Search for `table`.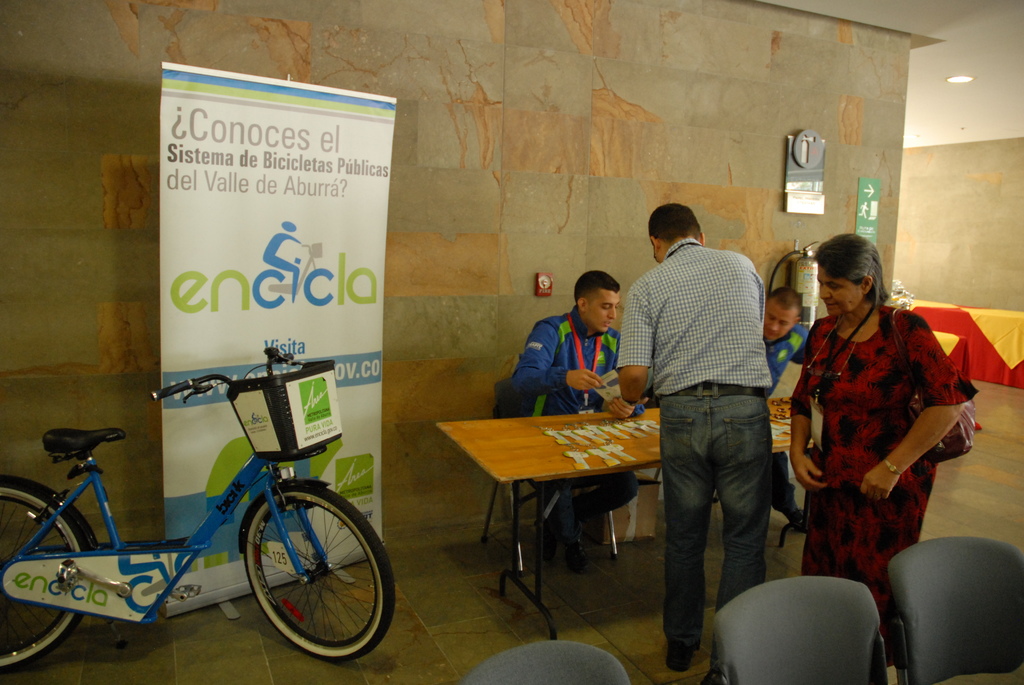
Found at pyautogui.locateOnScreen(433, 390, 825, 643).
